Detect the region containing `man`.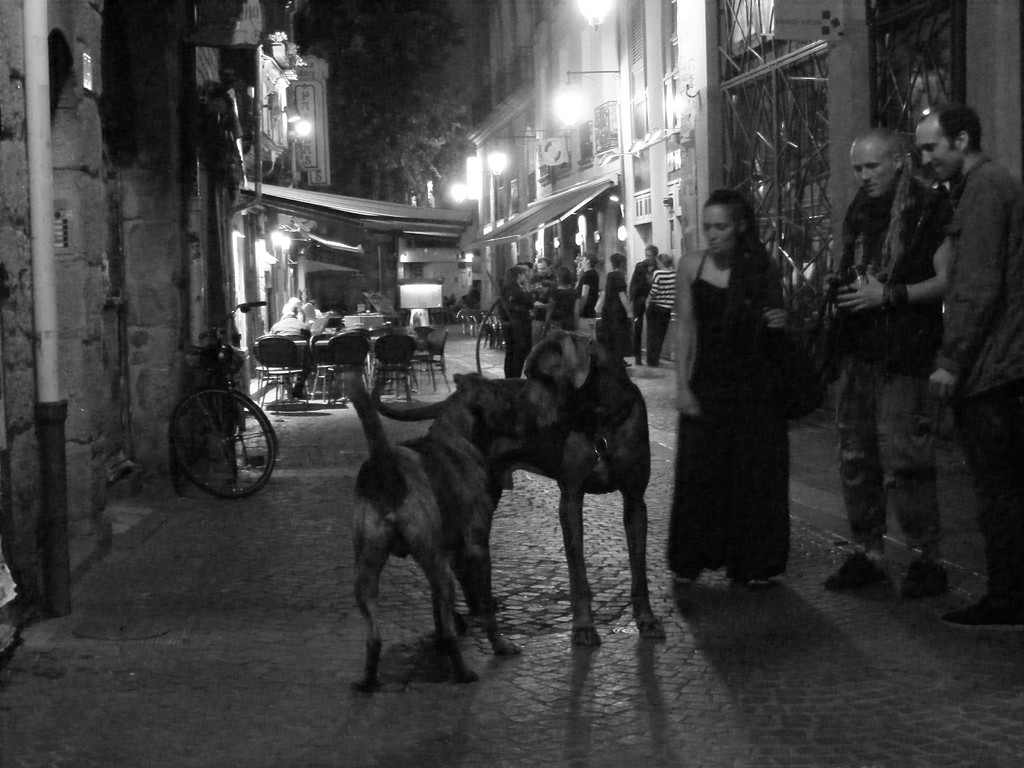
(x1=271, y1=299, x2=312, y2=403).
